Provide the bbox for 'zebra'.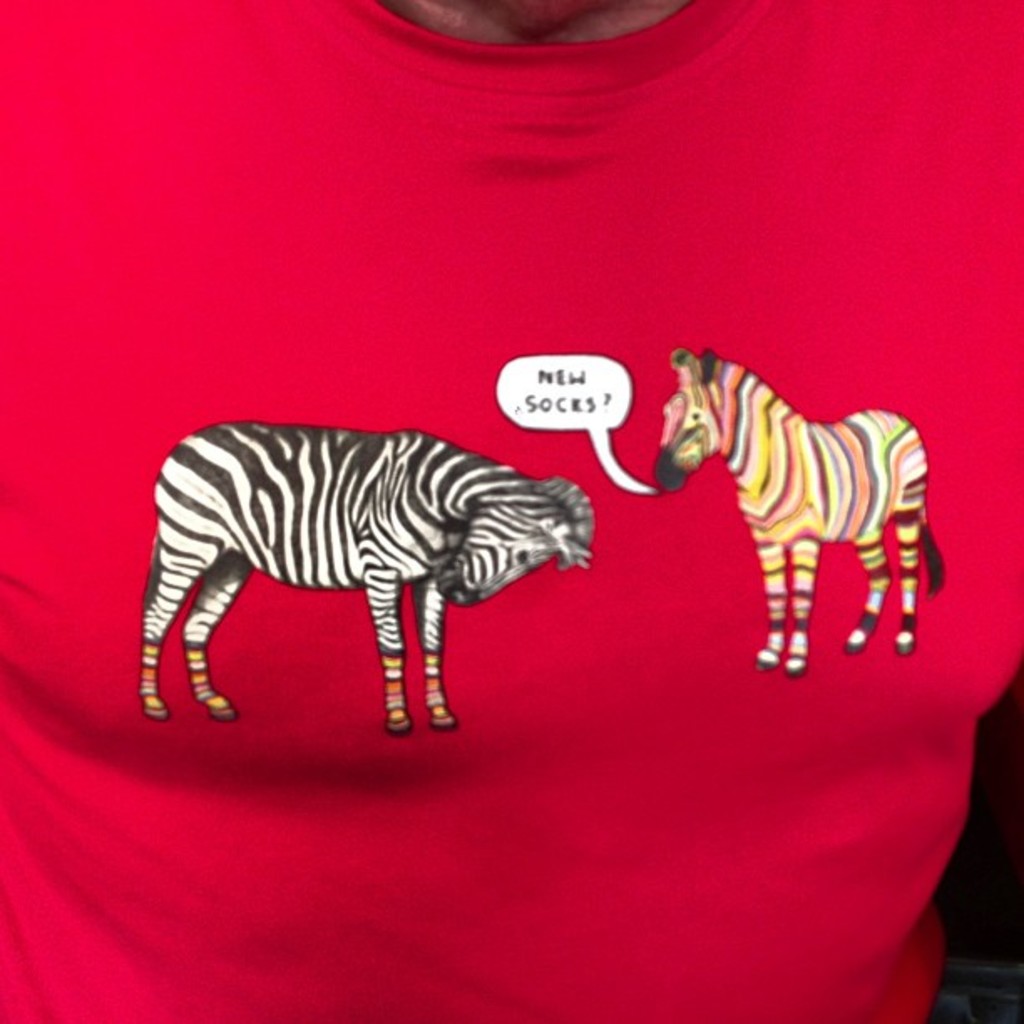
bbox(137, 418, 592, 738).
